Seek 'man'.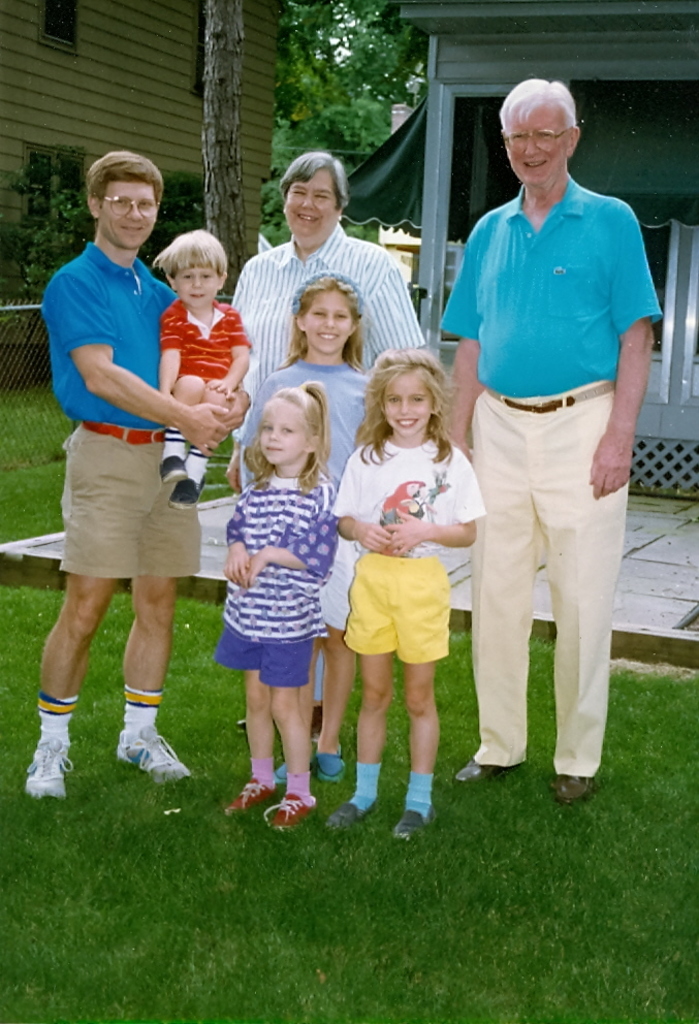
box=[19, 148, 254, 800].
